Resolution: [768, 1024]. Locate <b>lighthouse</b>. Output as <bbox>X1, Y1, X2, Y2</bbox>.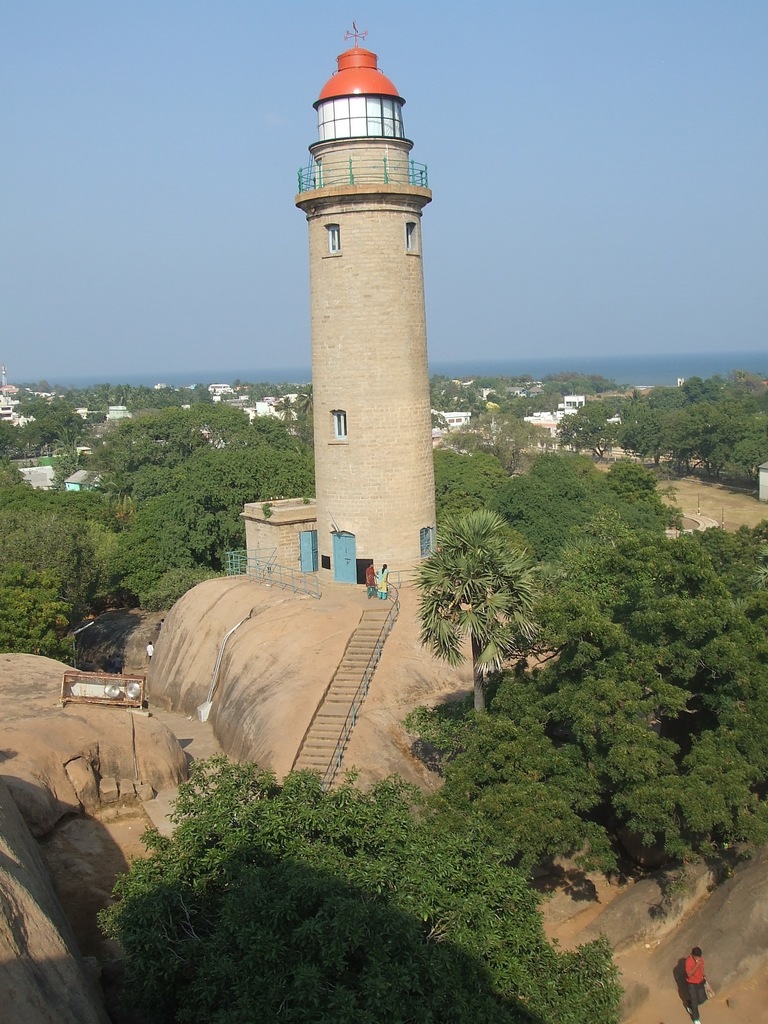
<bbox>276, 20, 452, 572</bbox>.
